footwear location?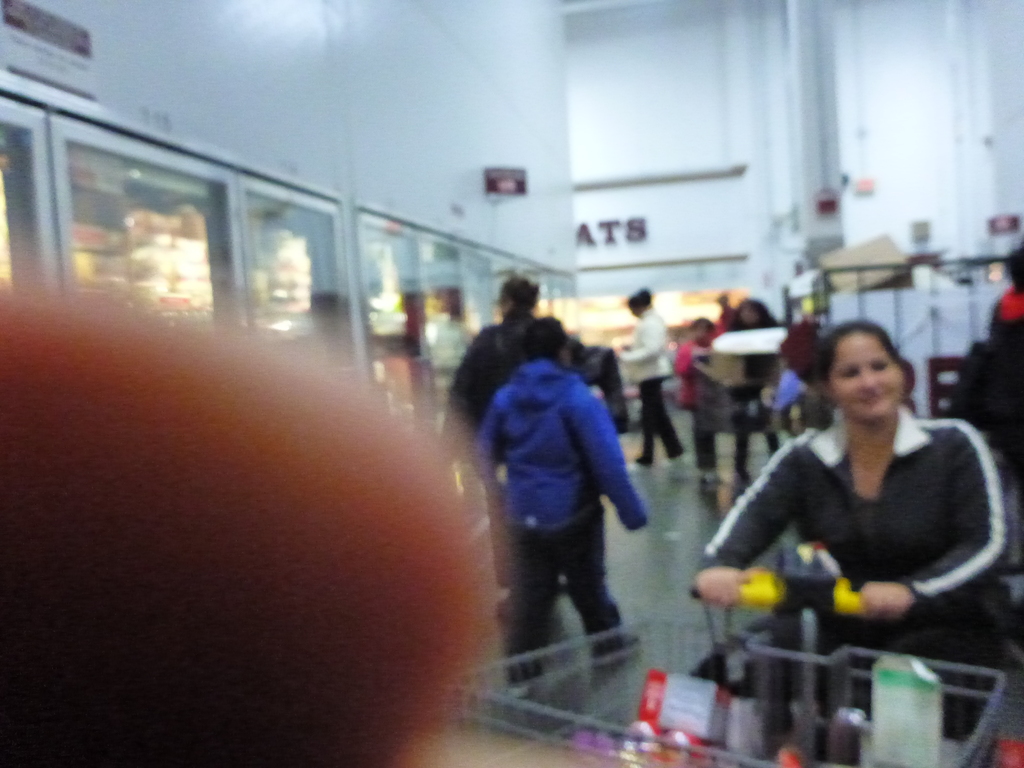
593,628,647,666
